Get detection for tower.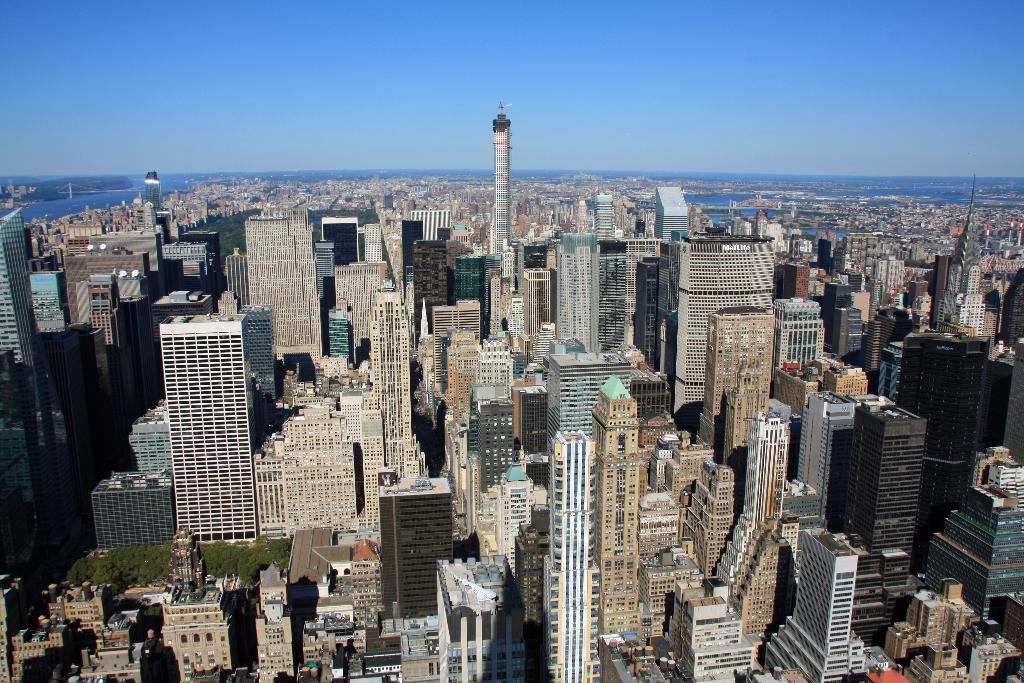
Detection: crop(129, 282, 266, 572).
